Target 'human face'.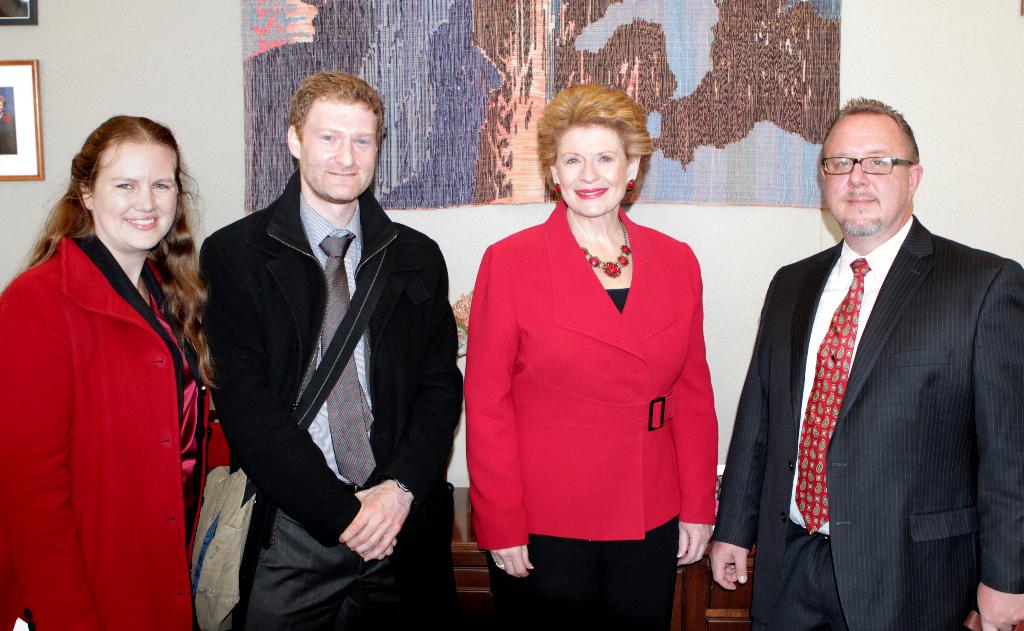
Target region: detection(300, 92, 386, 202).
